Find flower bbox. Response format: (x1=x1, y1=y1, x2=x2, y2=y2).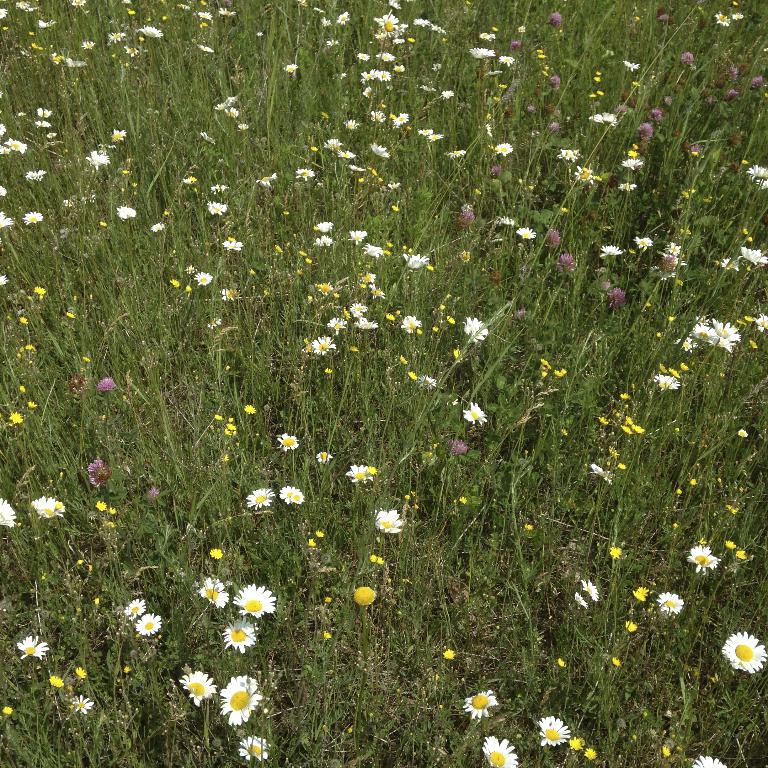
(x1=515, y1=226, x2=536, y2=240).
